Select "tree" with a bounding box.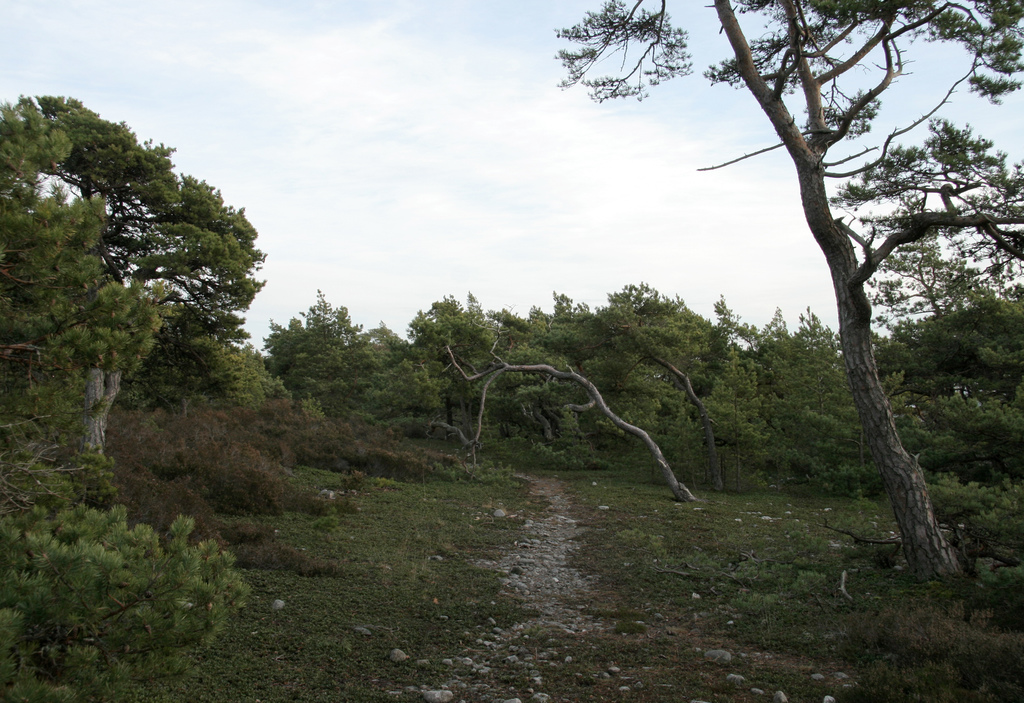
404/292/692/519.
